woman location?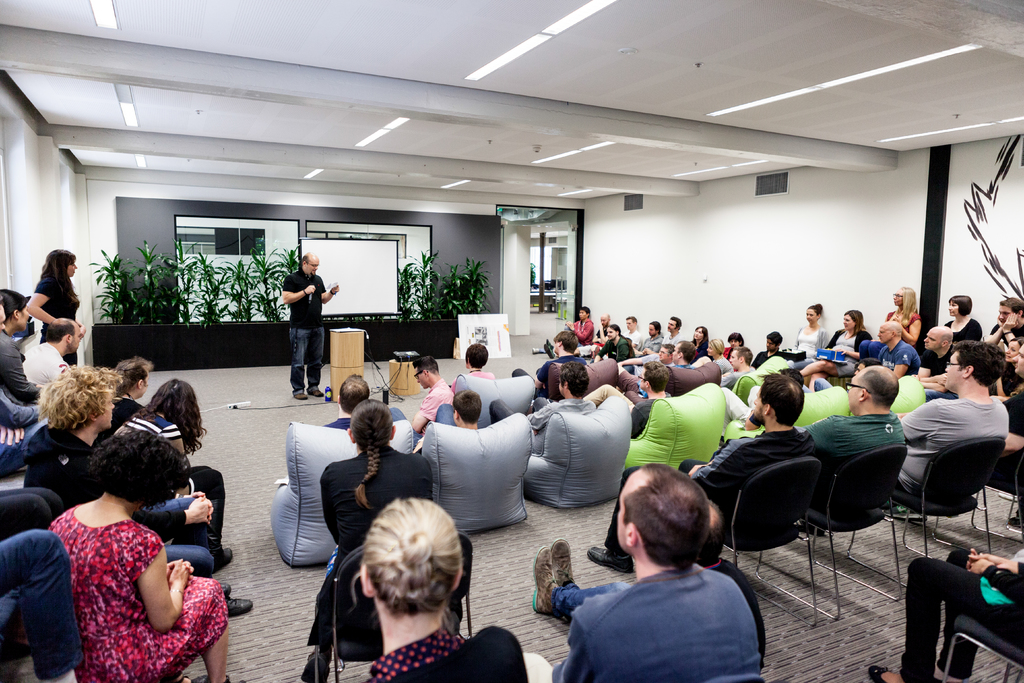
bbox=[788, 300, 828, 363]
